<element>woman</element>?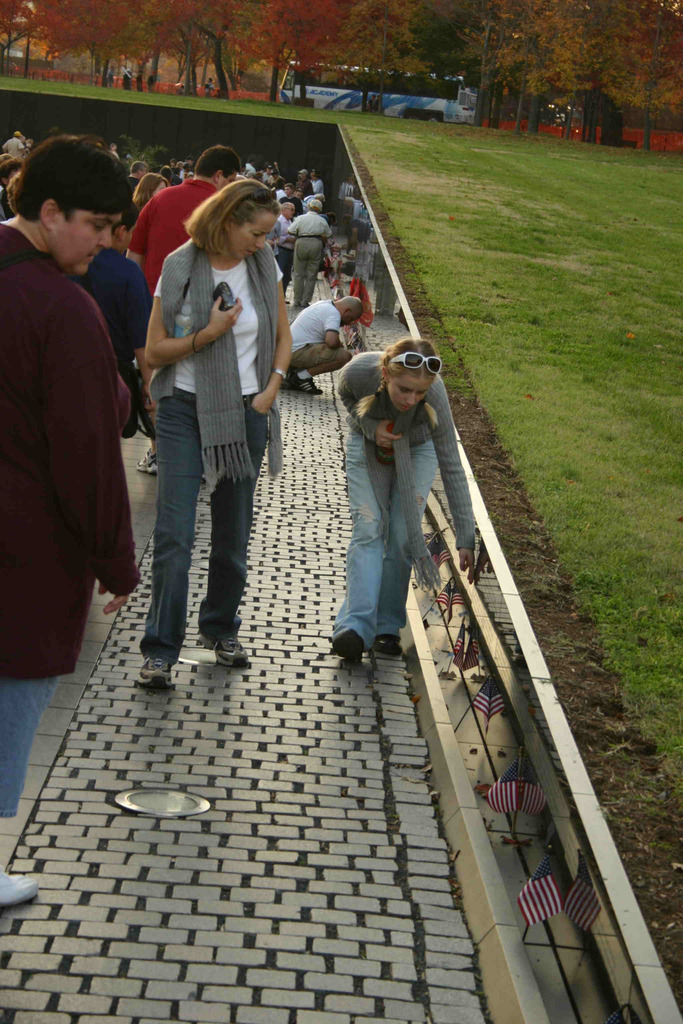
bbox=(0, 155, 26, 221)
